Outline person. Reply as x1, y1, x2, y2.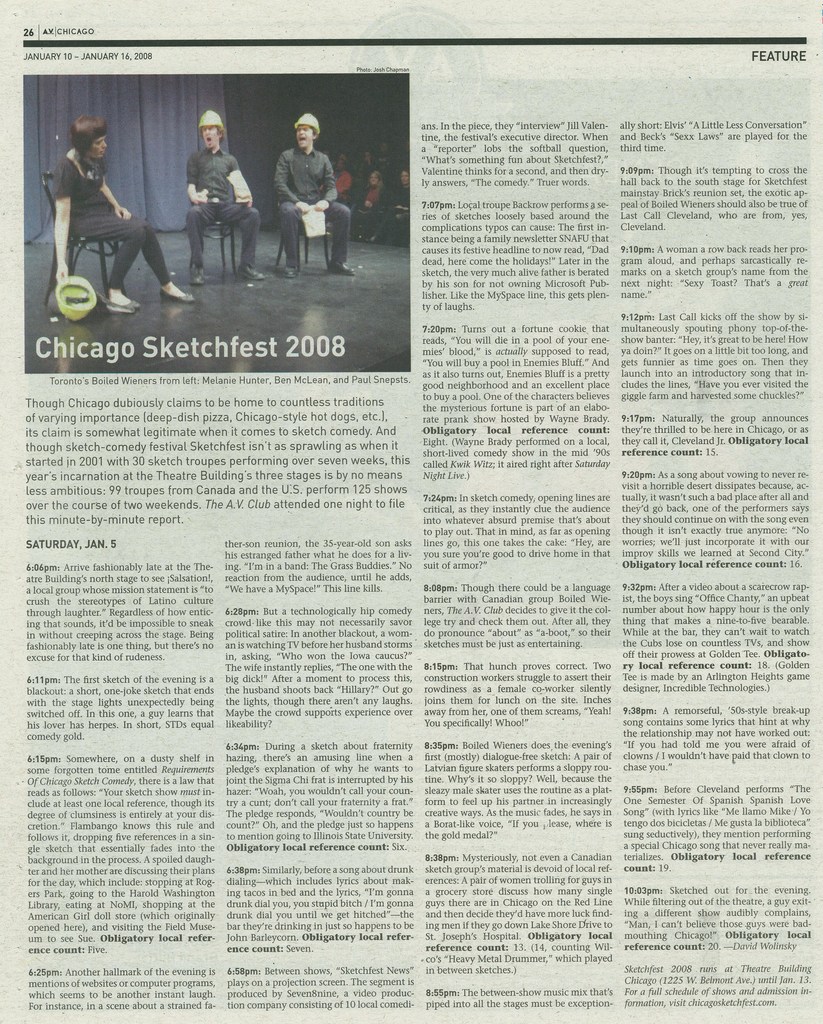
376, 145, 383, 190.
